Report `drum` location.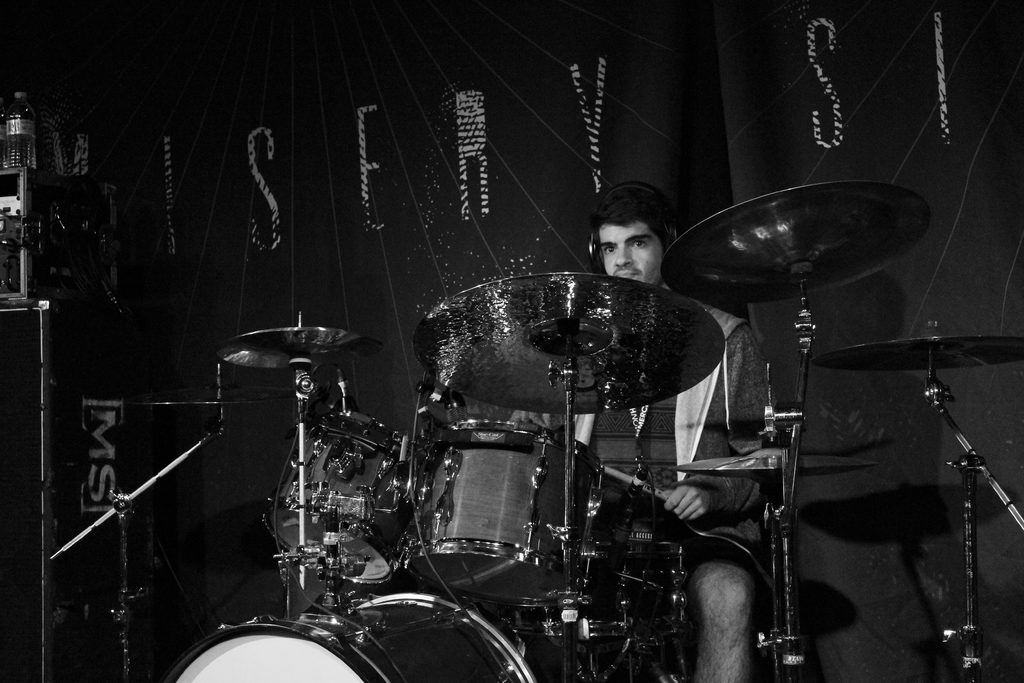
Report: detection(409, 417, 602, 604).
